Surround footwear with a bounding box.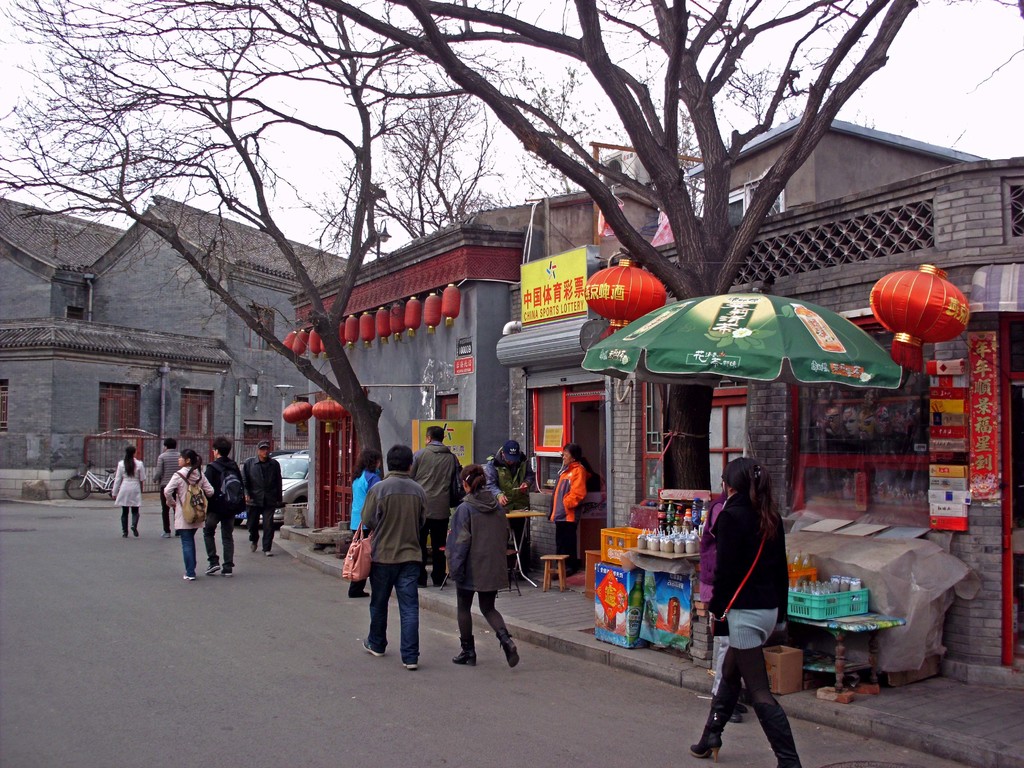
[left=178, top=573, right=199, bottom=584].
